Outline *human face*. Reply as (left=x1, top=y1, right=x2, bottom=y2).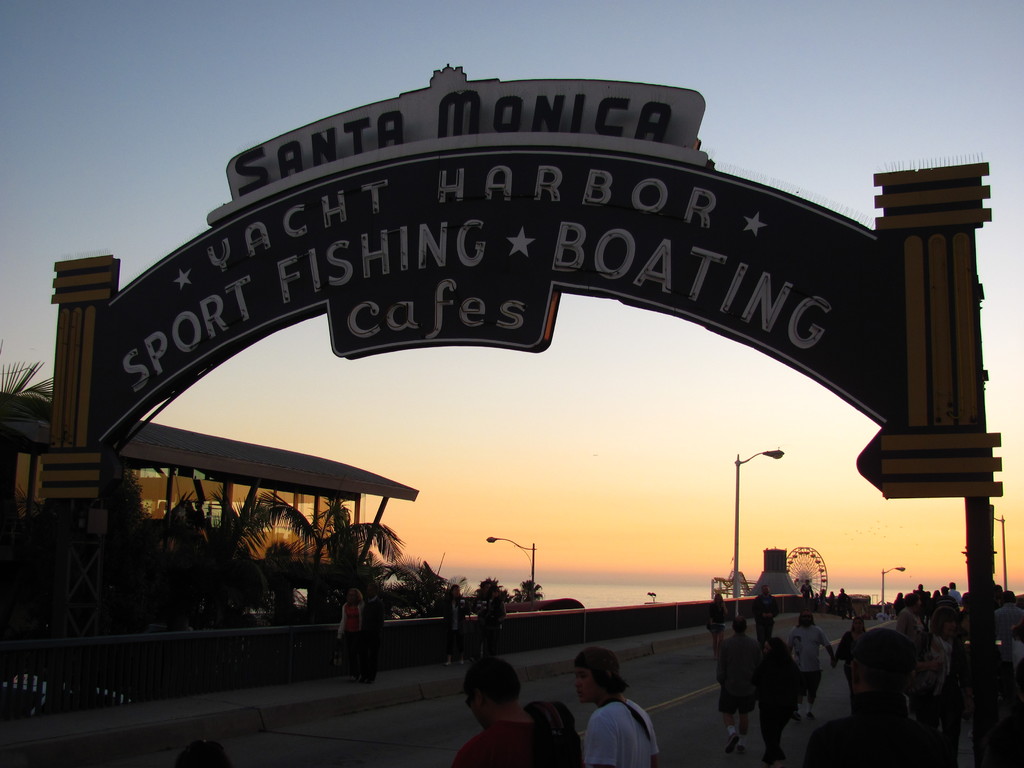
(left=762, top=585, right=770, bottom=596).
